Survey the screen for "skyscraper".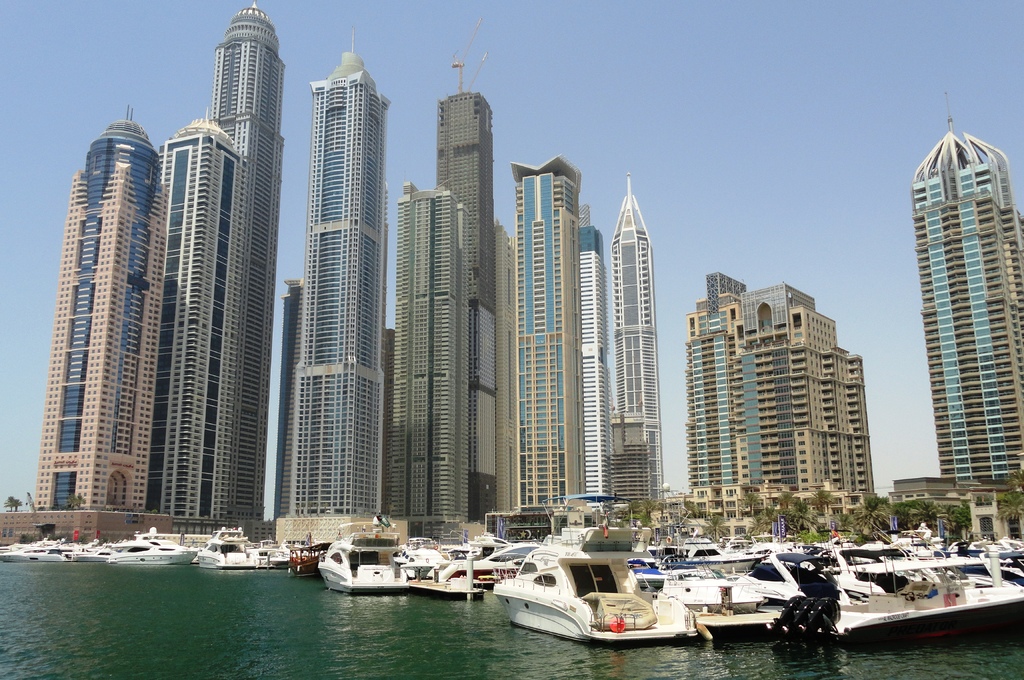
Survey found: Rect(147, 108, 235, 526).
